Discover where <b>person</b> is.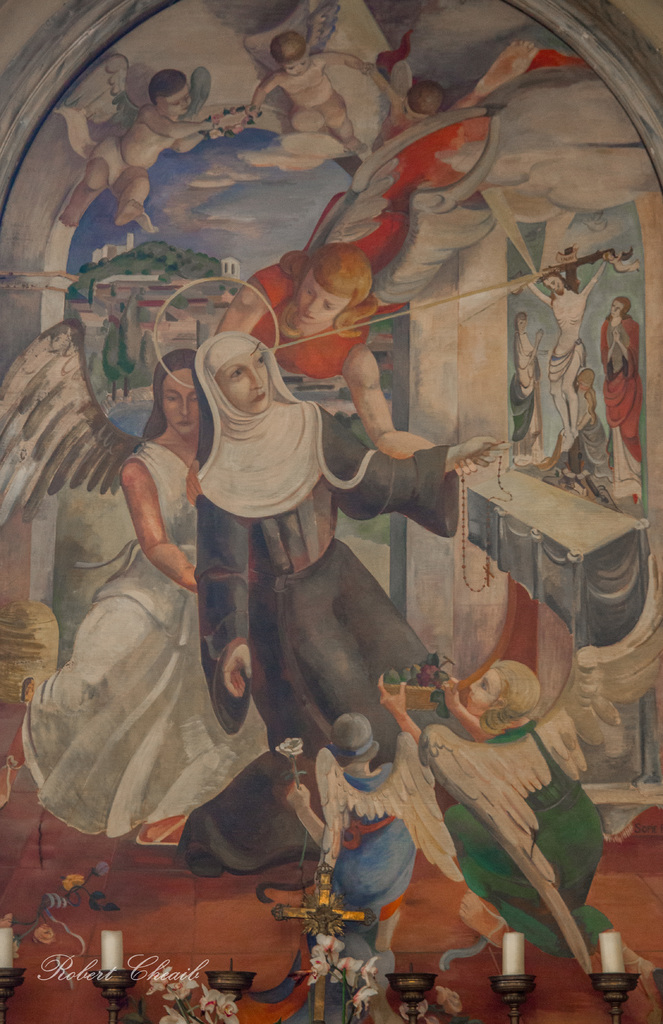
Discovered at region(287, 674, 434, 968).
